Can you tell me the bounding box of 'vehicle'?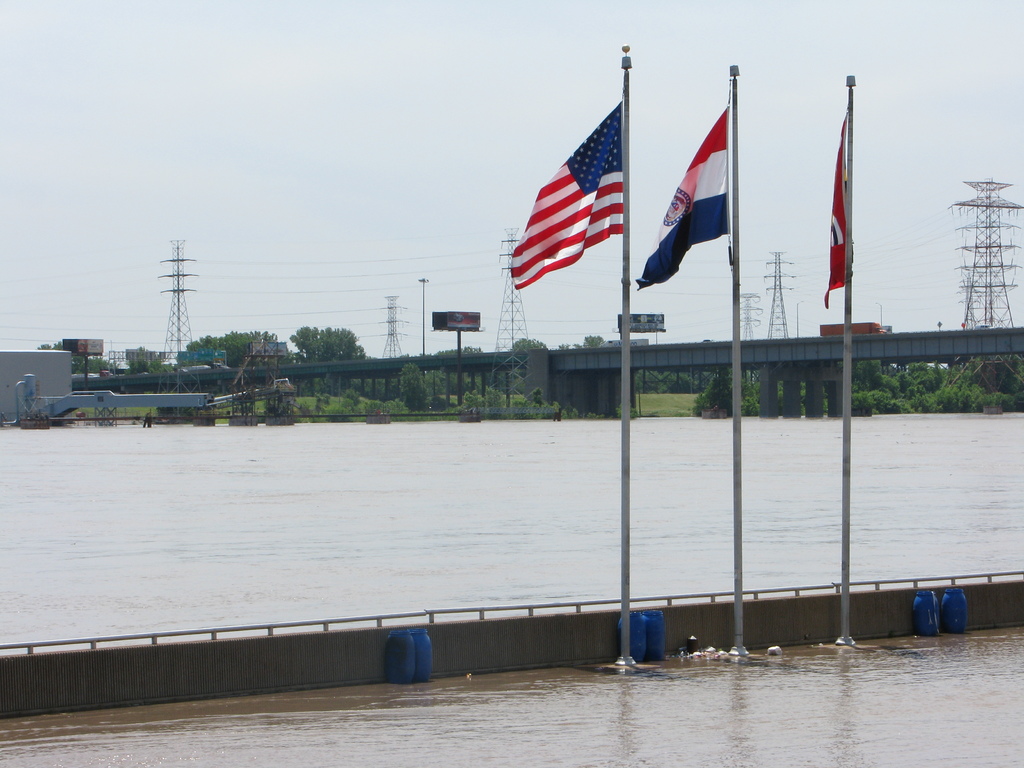
86, 370, 97, 382.
